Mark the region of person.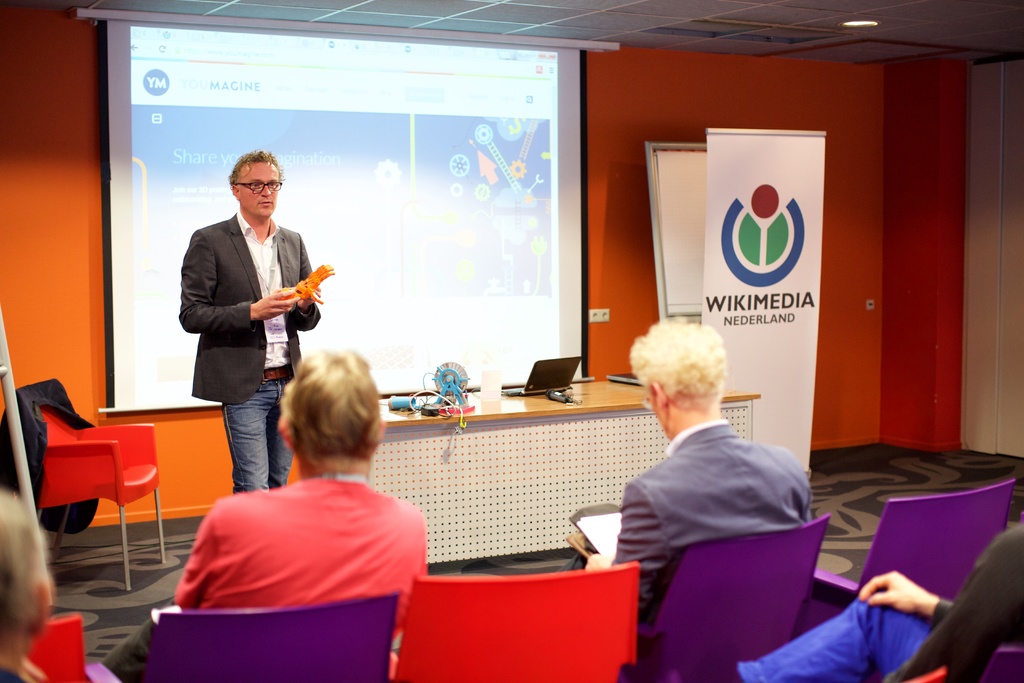
Region: 176, 345, 436, 682.
